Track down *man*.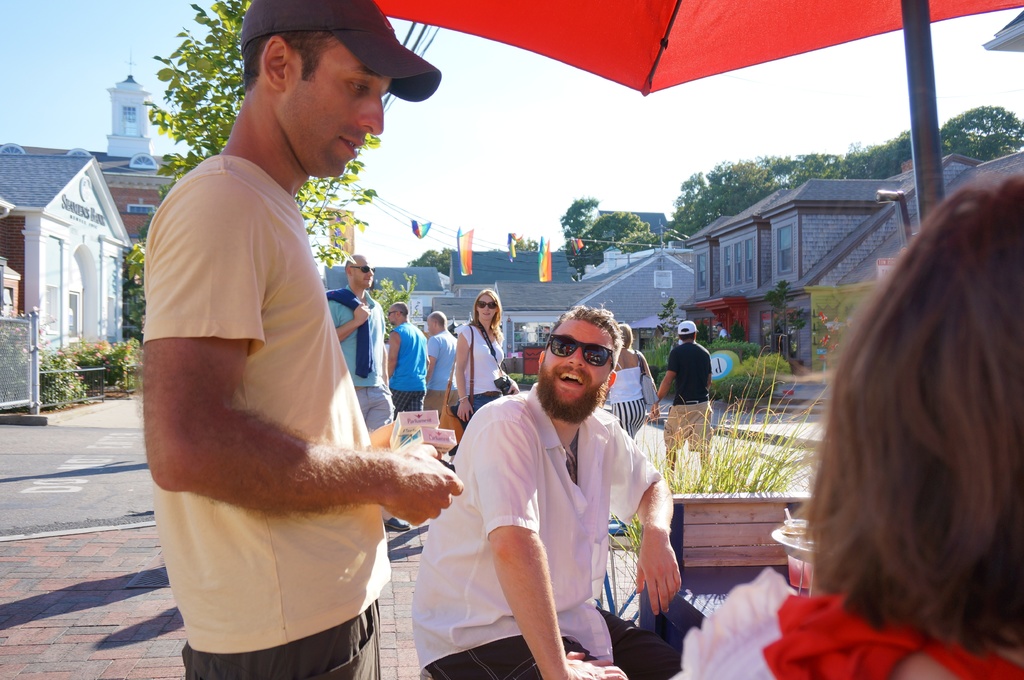
Tracked to BBox(429, 310, 456, 417).
